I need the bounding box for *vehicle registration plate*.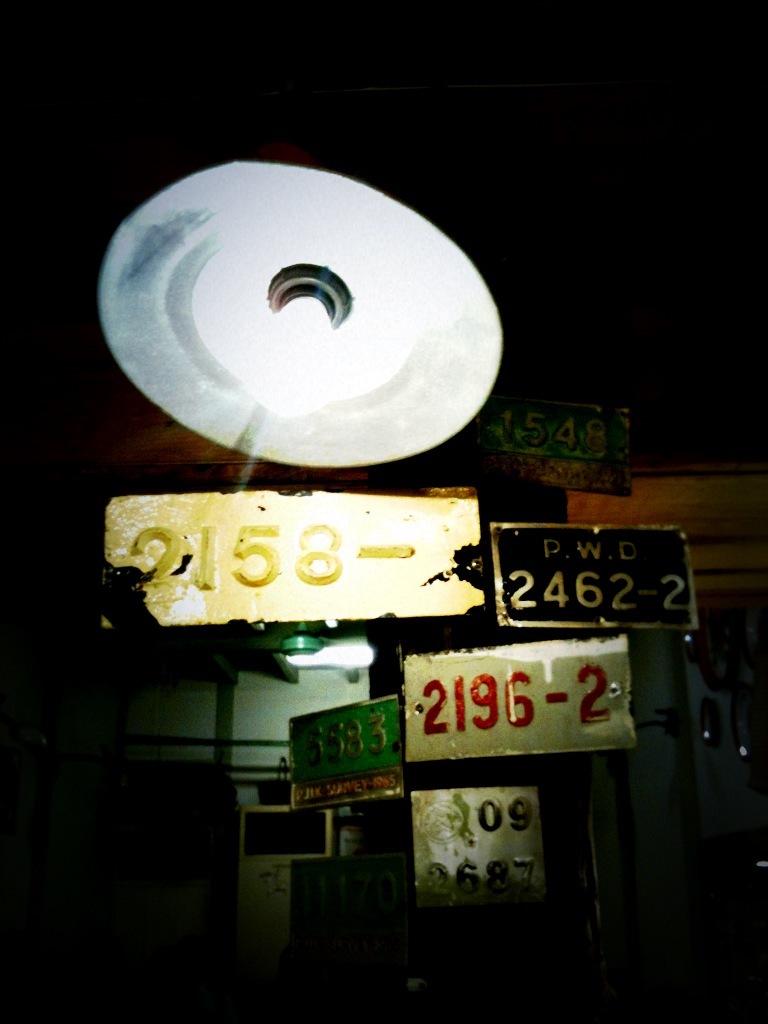
Here it is: [x1=495, y1=526, x2=697, y2=631].
